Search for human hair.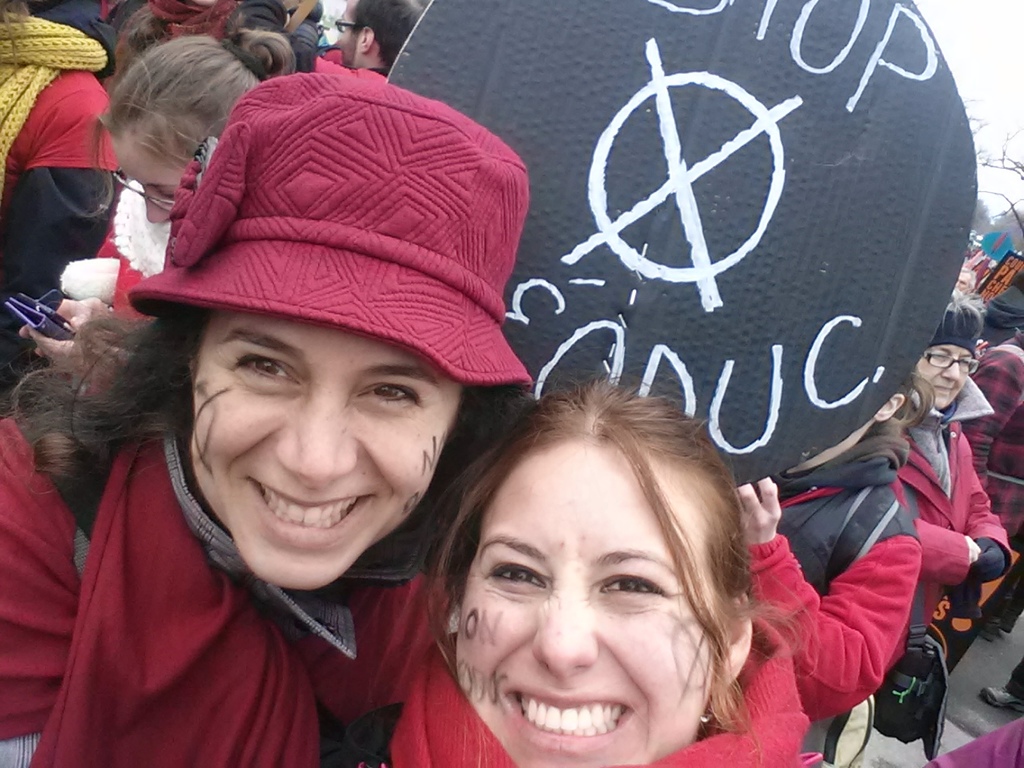
Found at (430, 378, 781, 729).
